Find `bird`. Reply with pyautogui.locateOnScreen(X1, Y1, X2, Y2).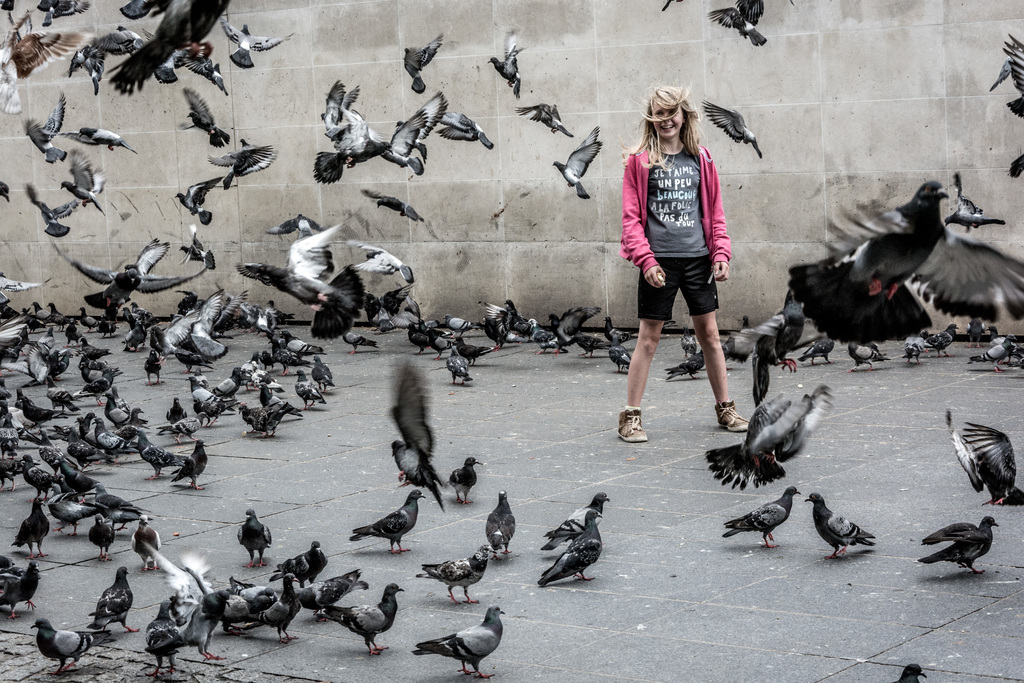
pyautogui.locateOnScreen(723, 483, 803, 552).
